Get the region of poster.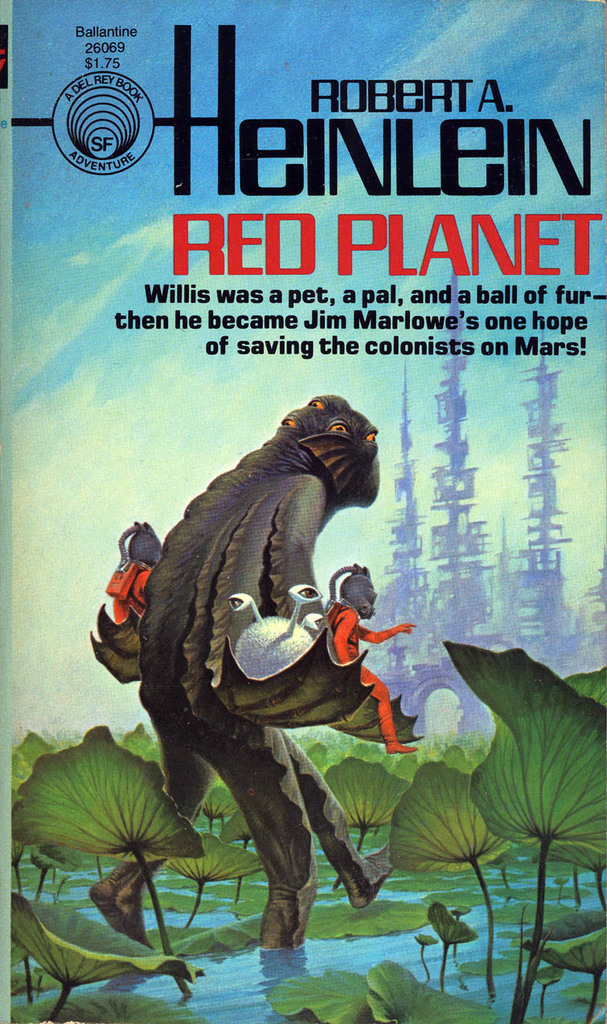
region(0, 0, 606, 1023).
